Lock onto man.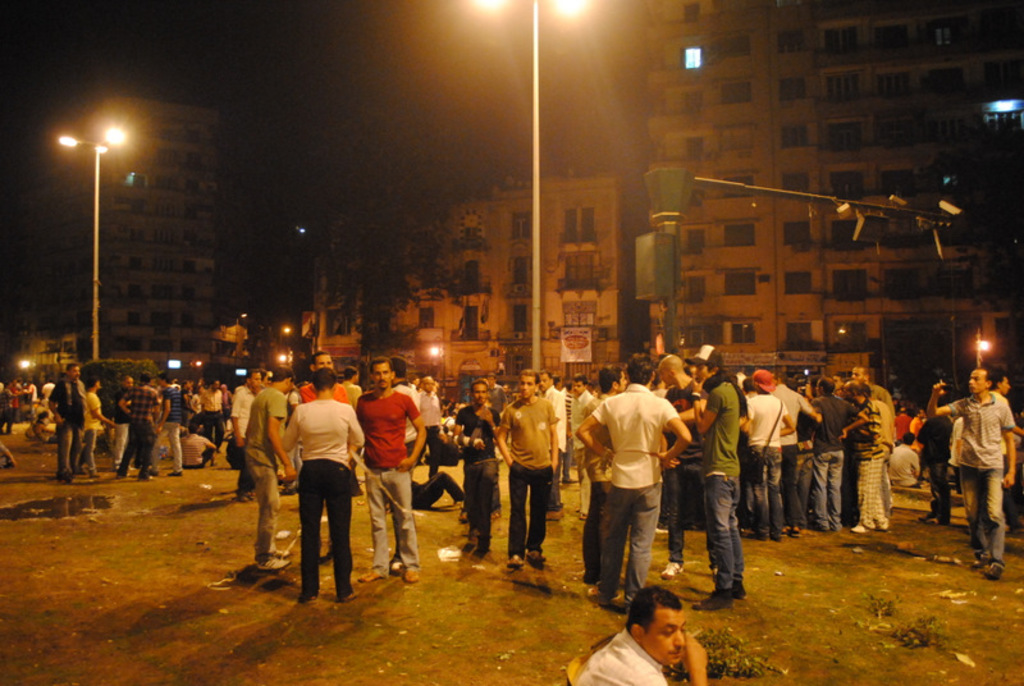
Locked: box(415, 369, 447, 475).
